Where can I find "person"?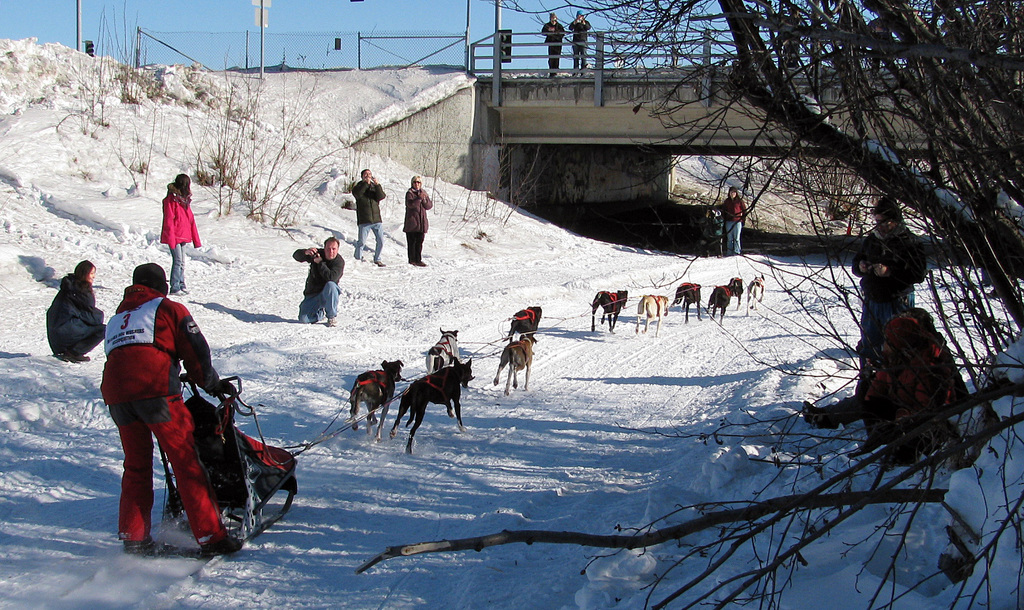
You can find it at <bbox>158, 168, 201, 295</bbox>.
